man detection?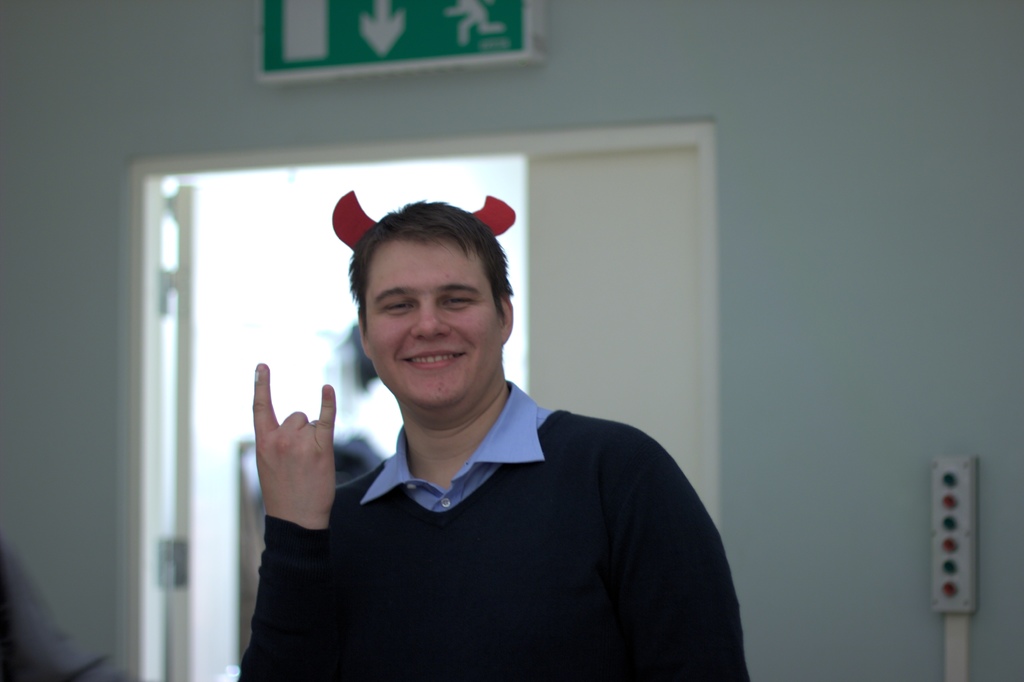
234:188:756:681
